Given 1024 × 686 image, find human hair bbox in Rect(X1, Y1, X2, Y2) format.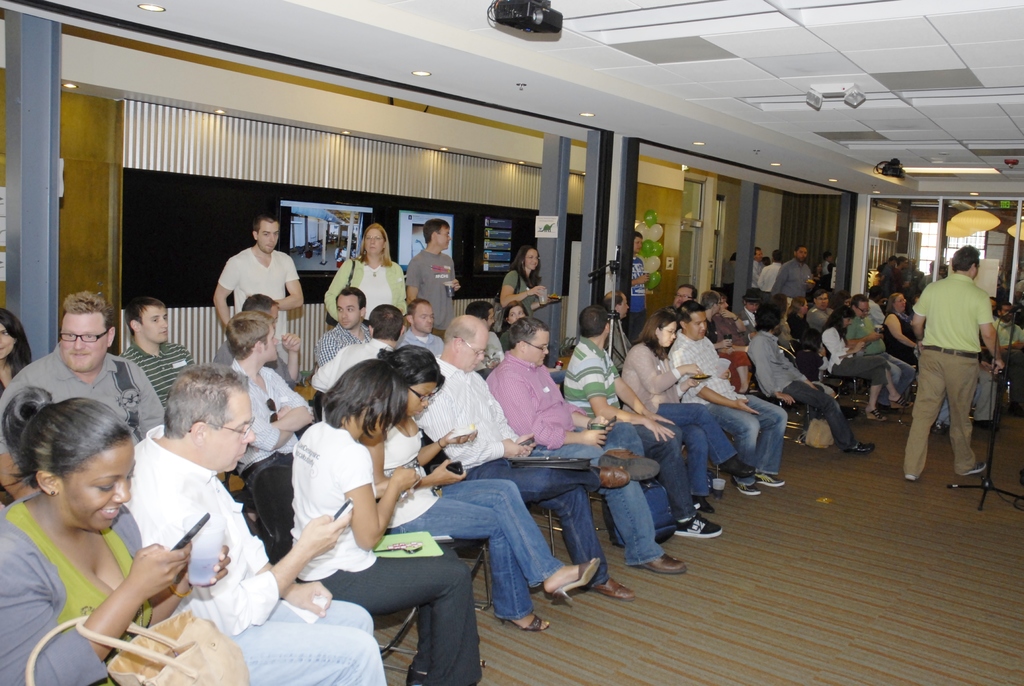
Rect(787, 294, 804, 314).
